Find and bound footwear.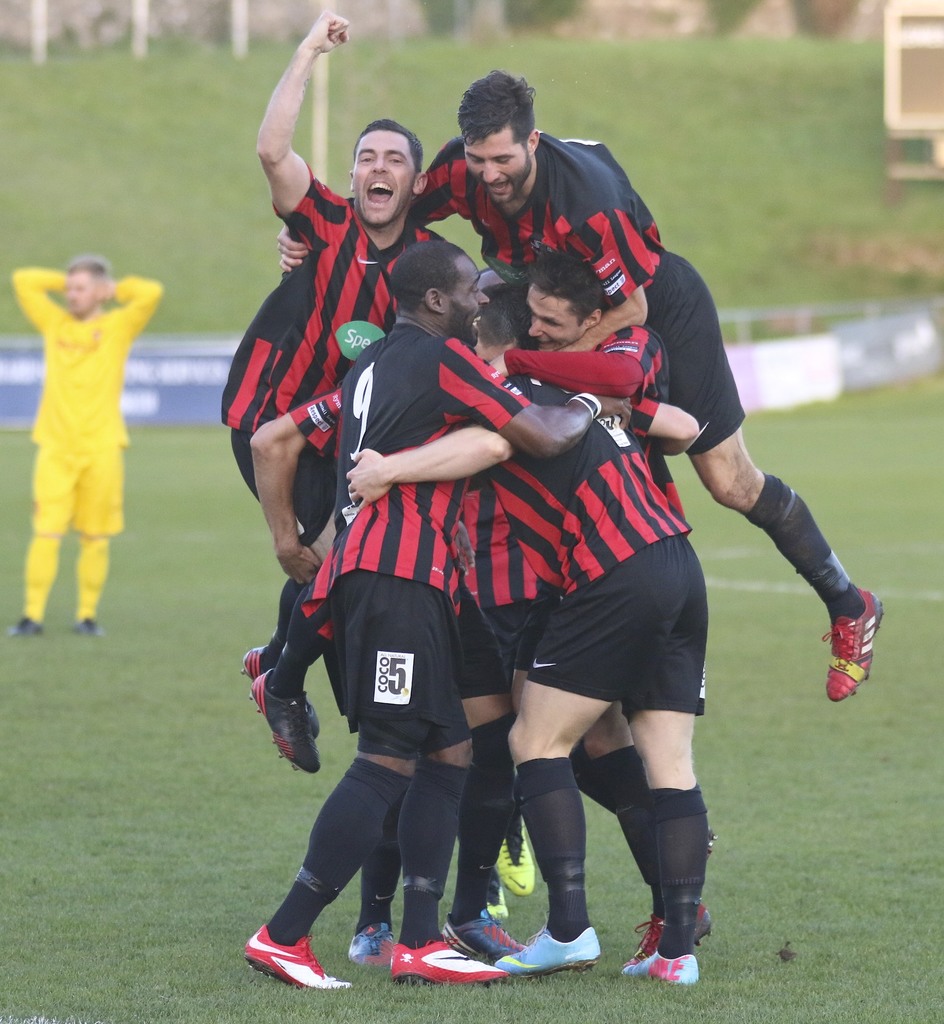
Bound: region(442, 908, 526, 960).
